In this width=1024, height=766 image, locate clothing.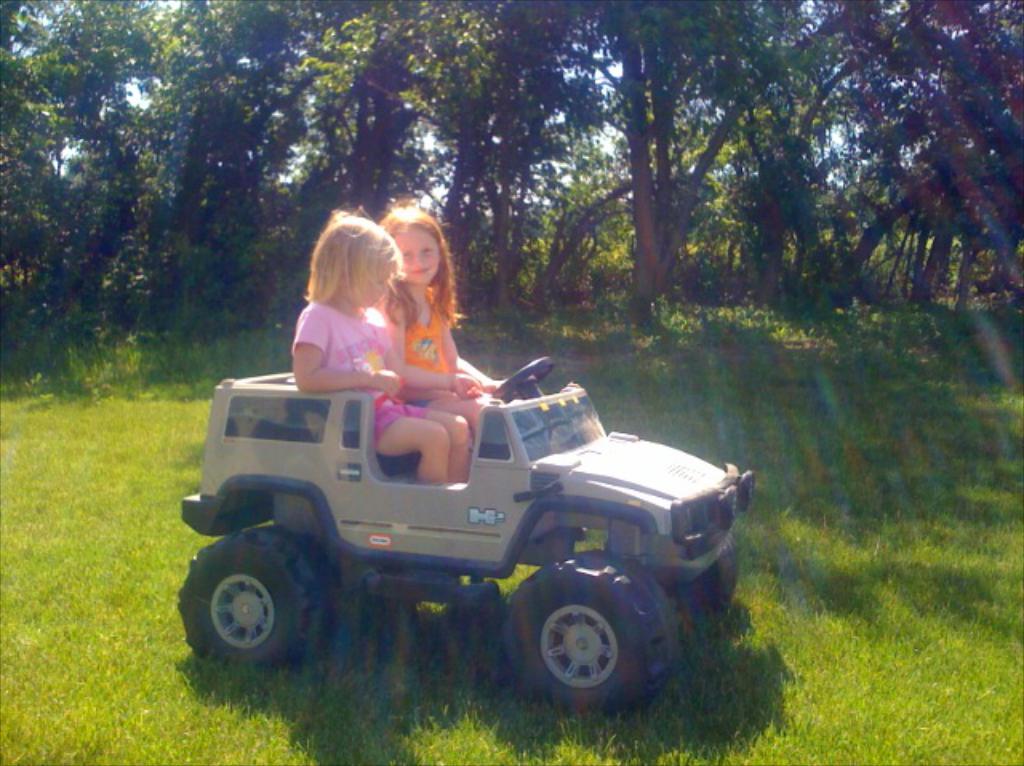
Bounding box: detection(368, 381, 413, 443).
